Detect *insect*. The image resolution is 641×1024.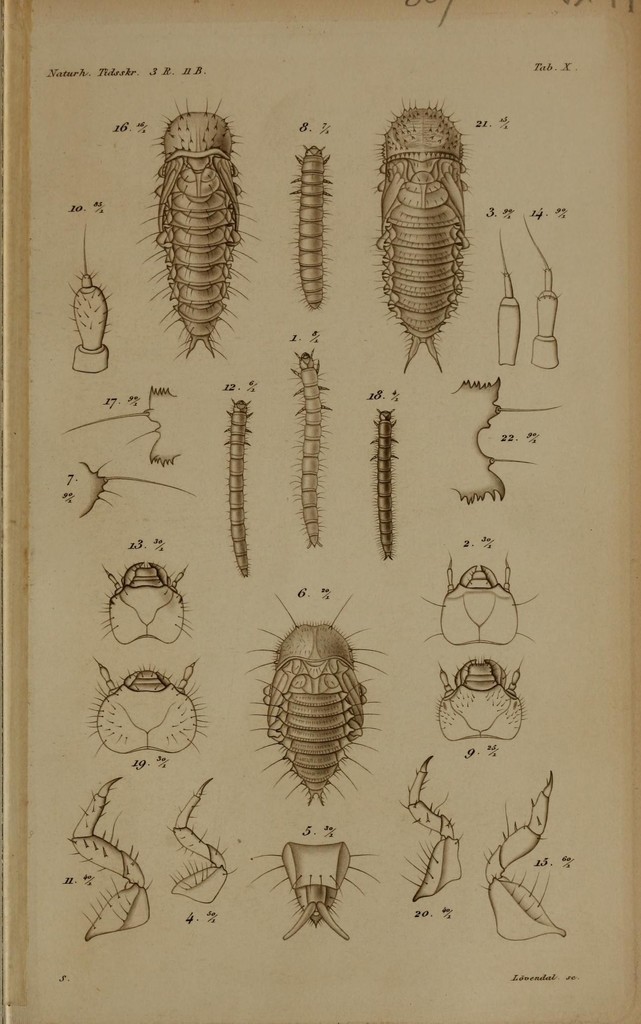
(x1=370, y1=97, x2=476, y2=378).
